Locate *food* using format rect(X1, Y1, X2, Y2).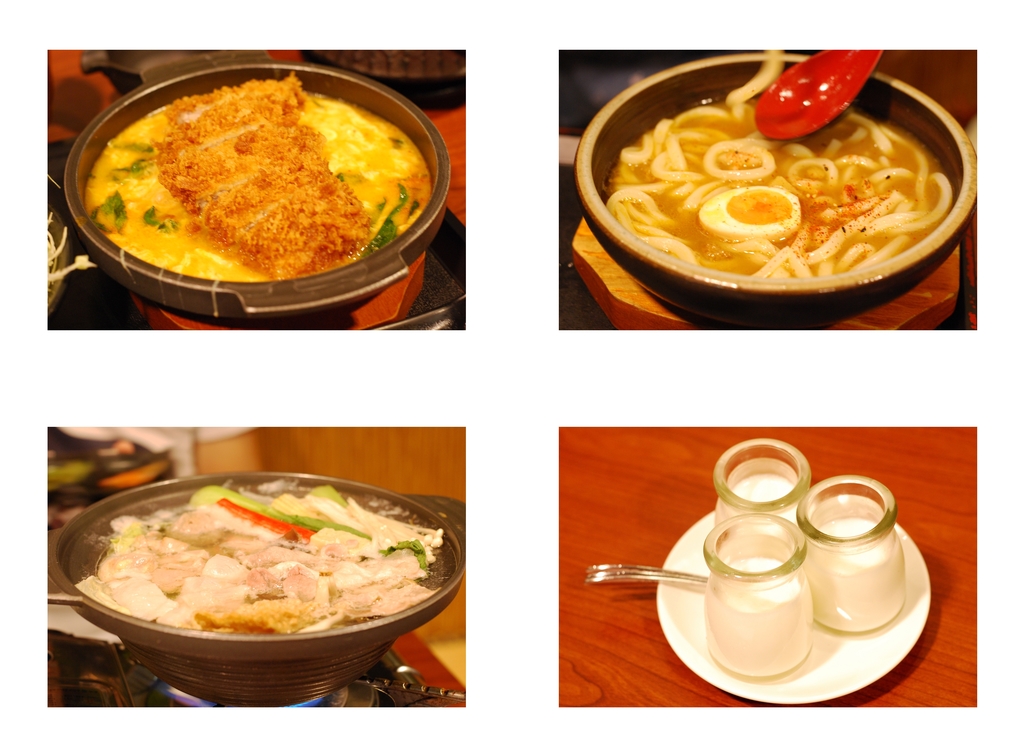
rect(84, 69, 432, 283).
